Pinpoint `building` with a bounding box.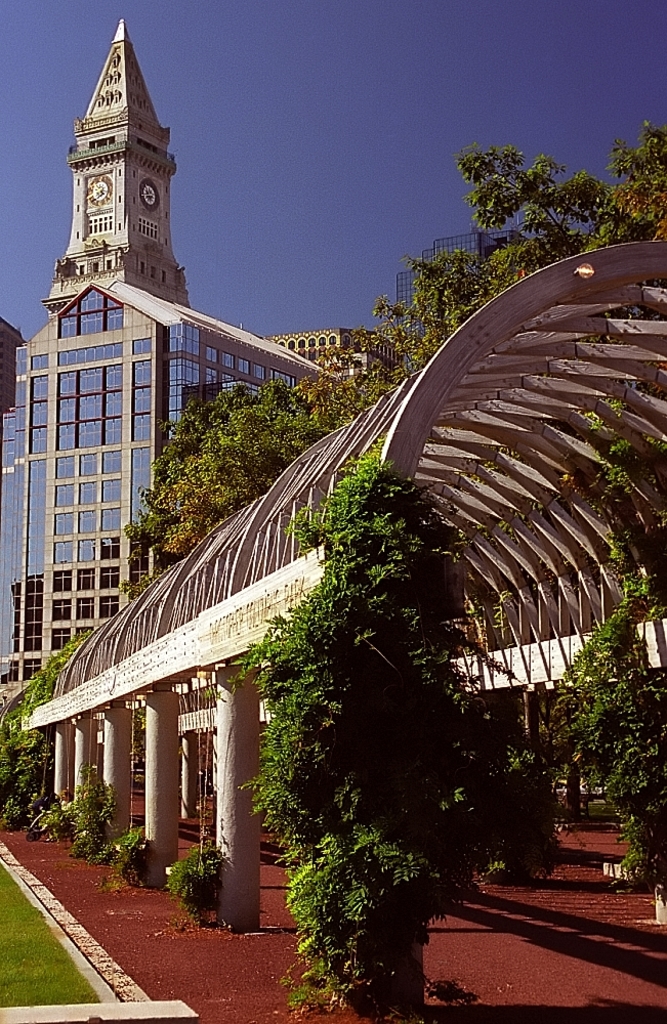
Rect(394, 231, 520, 355).
